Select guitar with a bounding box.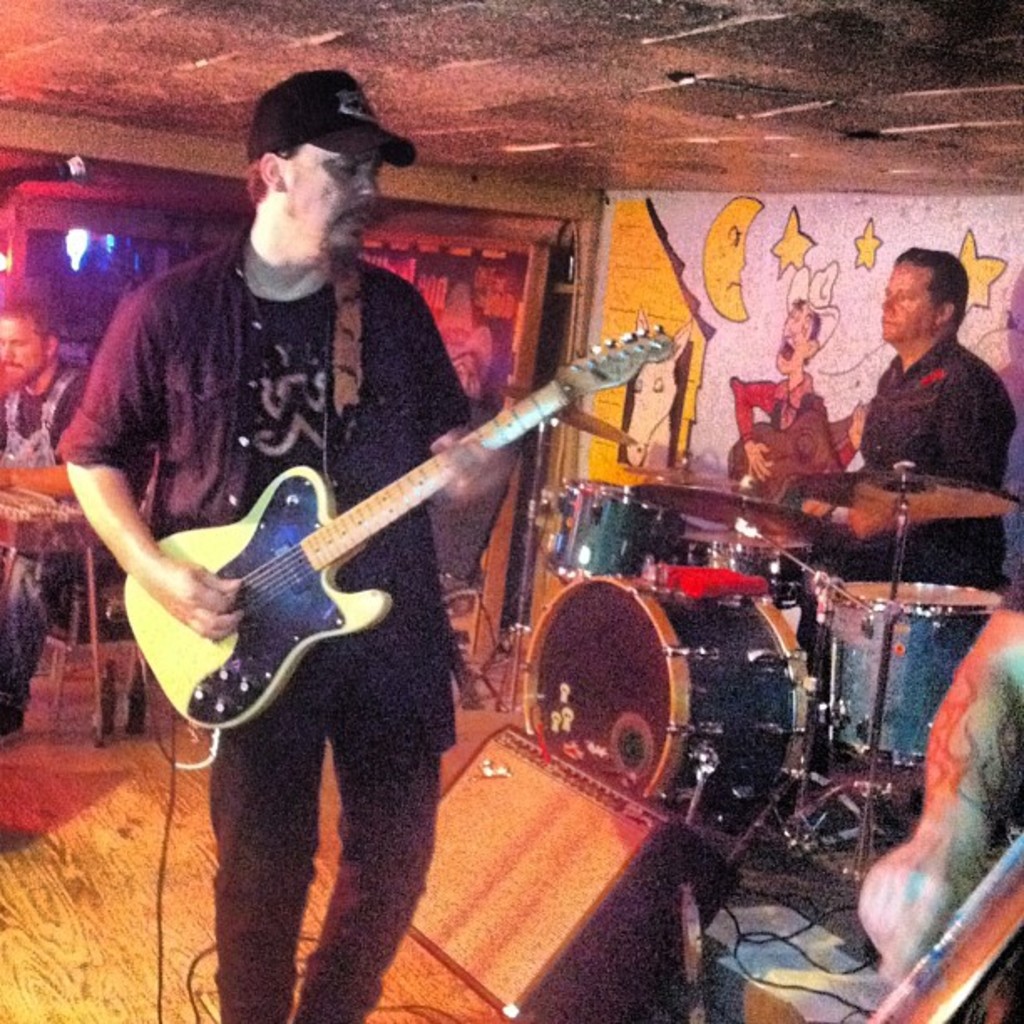
[858, 825, 1022, 1022].
